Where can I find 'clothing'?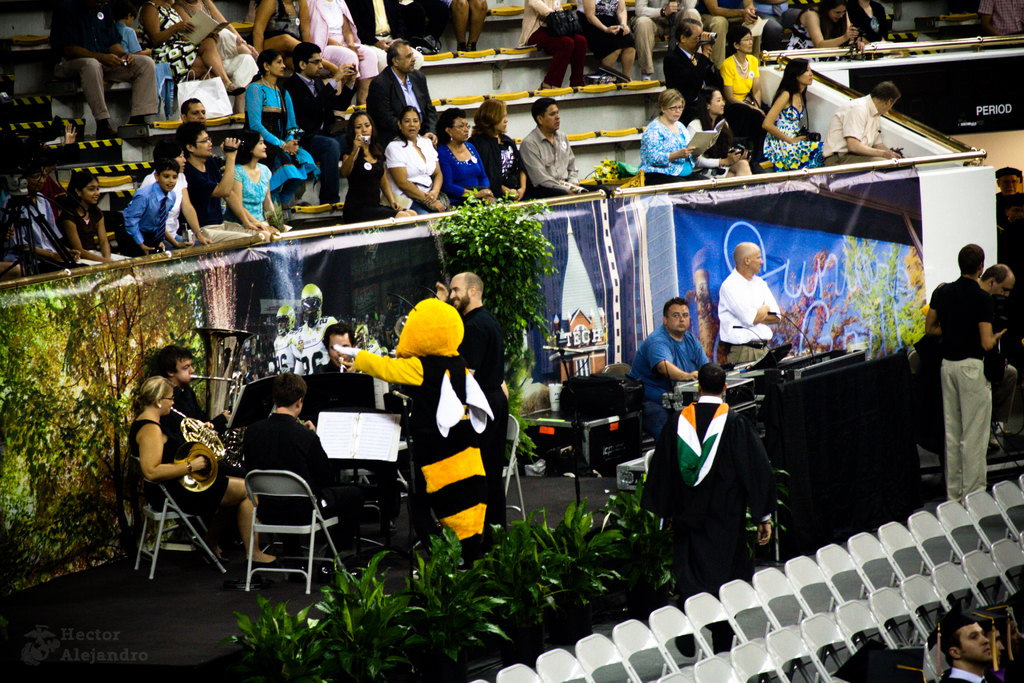
You can find it at 173,0,259,86.
